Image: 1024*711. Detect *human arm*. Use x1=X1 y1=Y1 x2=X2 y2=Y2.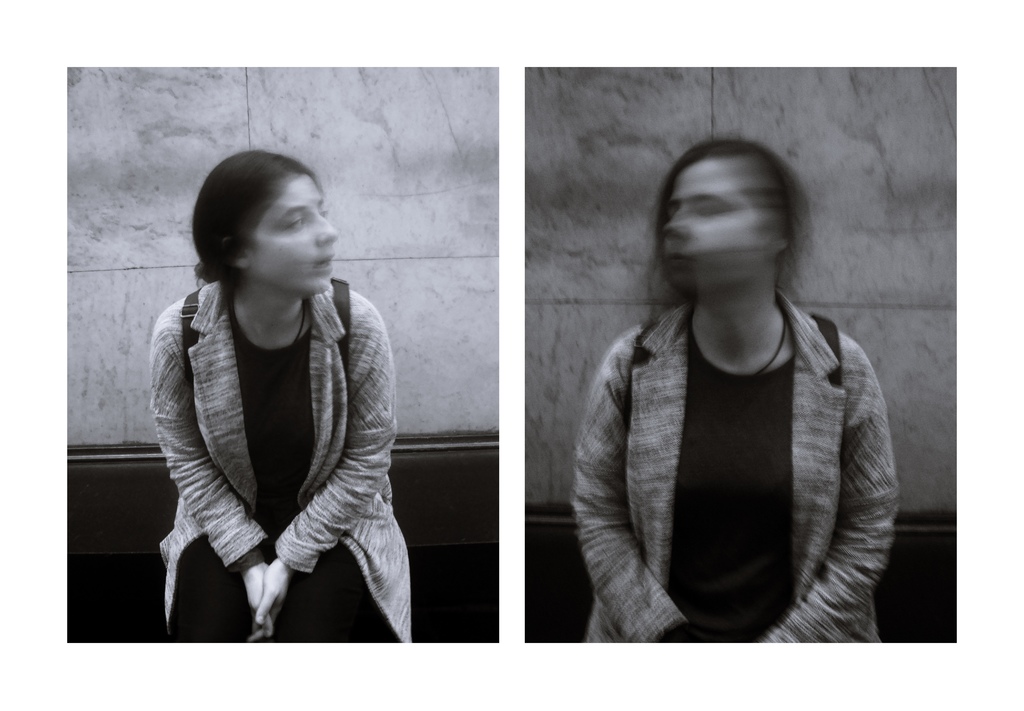
x1=152 y1=303 x2=285 y2=648.
